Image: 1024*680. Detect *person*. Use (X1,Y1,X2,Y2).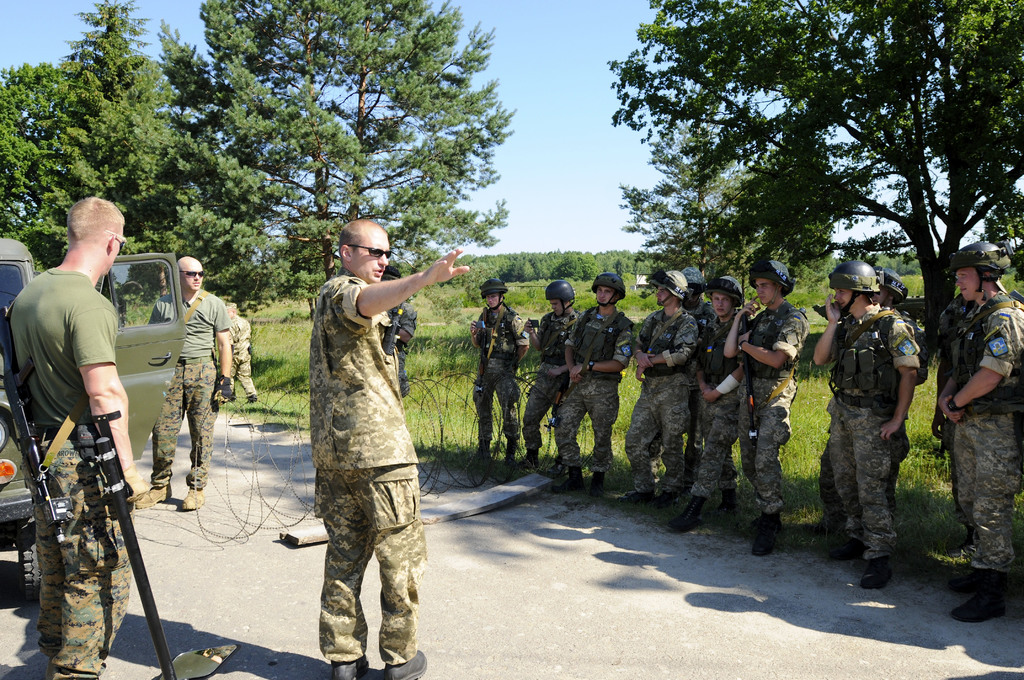
(665,275,750,531).
